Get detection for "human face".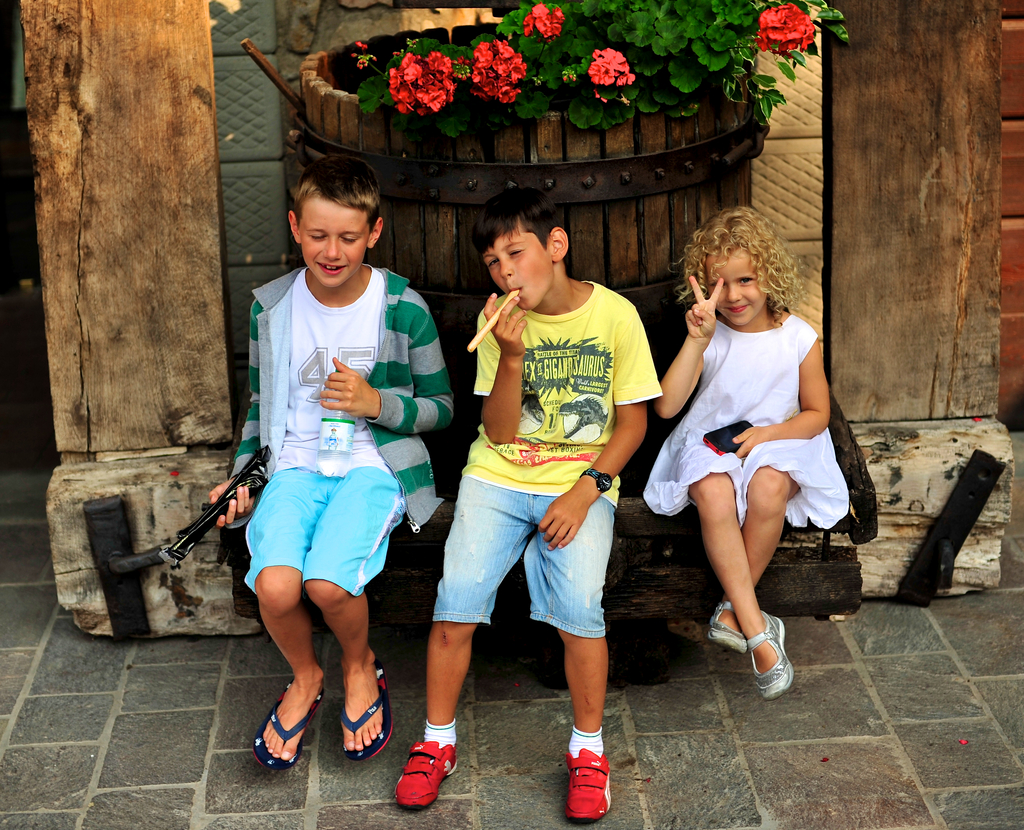
Detection: <box>705,250,765,322</box>.
